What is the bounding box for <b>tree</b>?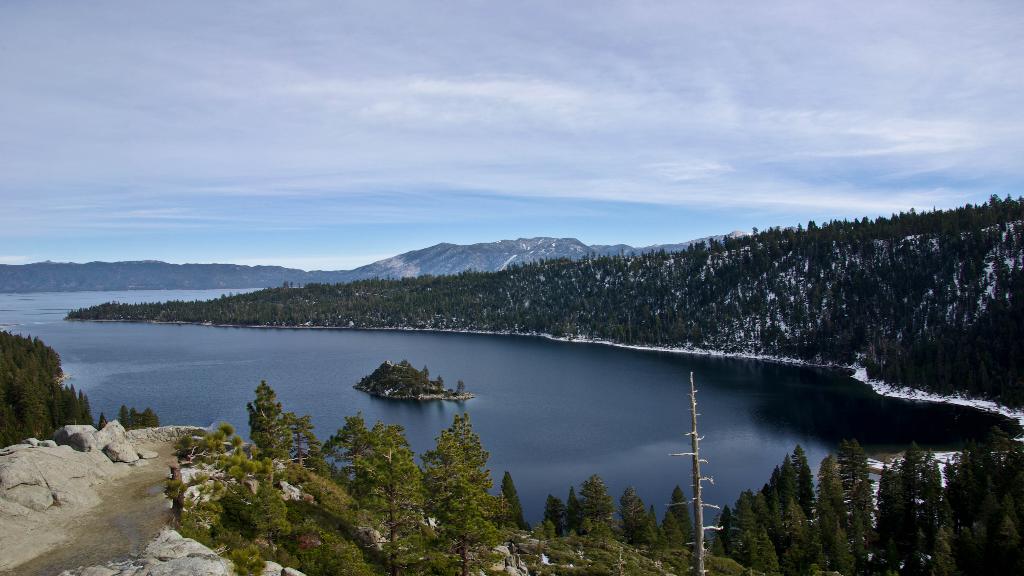
bbox(501, 473, 534, 534).
